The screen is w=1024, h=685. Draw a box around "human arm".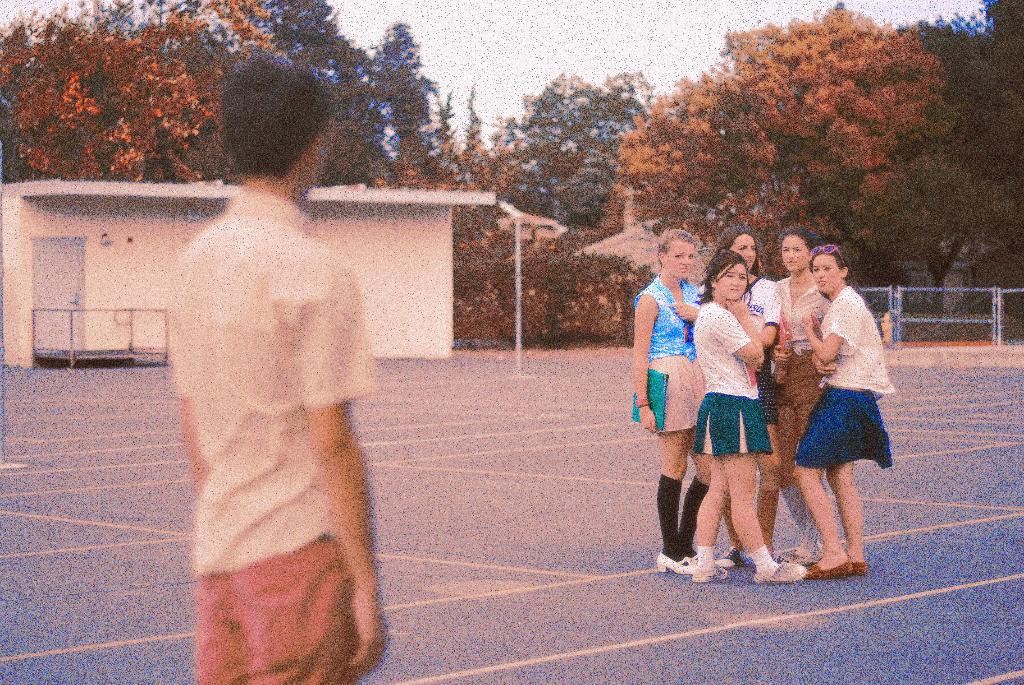
pyautogui.locateOnScreen(717, 302, 762, 370).
